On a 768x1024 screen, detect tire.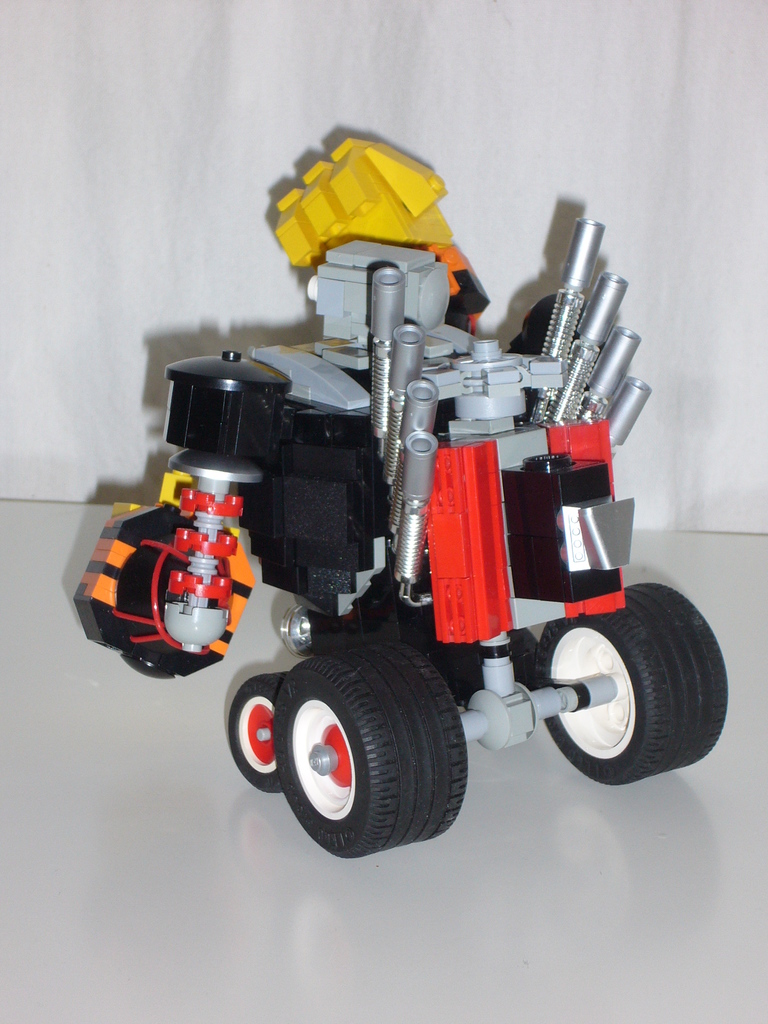
(252, 643, 477, 855).
